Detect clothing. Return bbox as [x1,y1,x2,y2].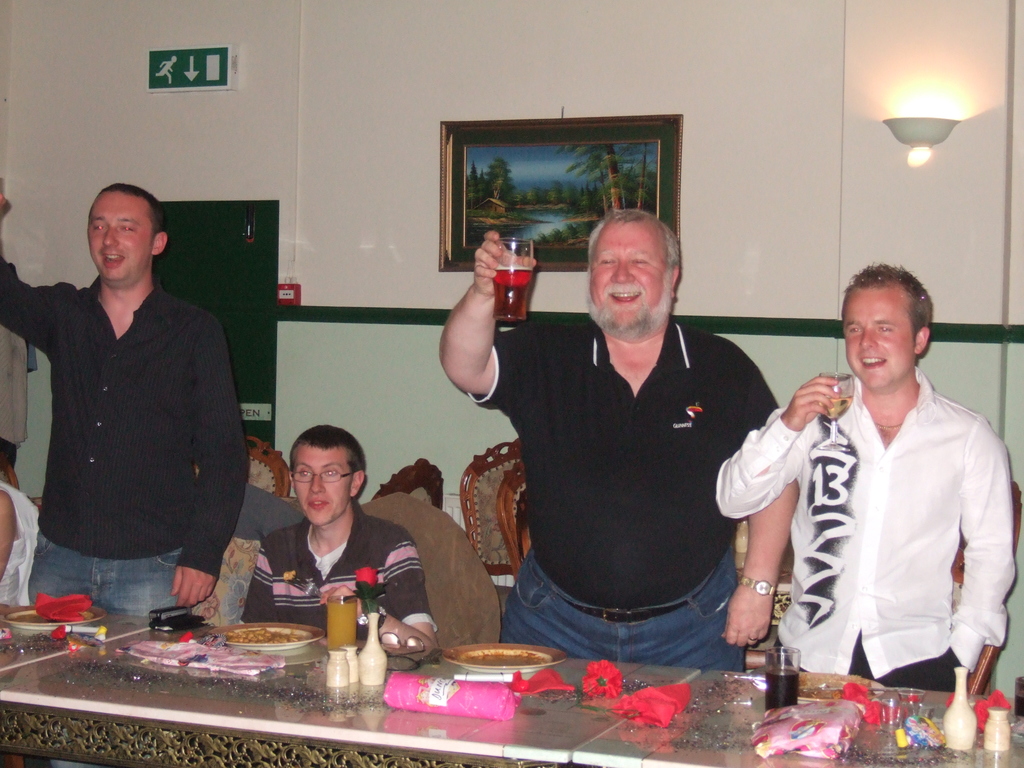
[712,375,1022,699].
